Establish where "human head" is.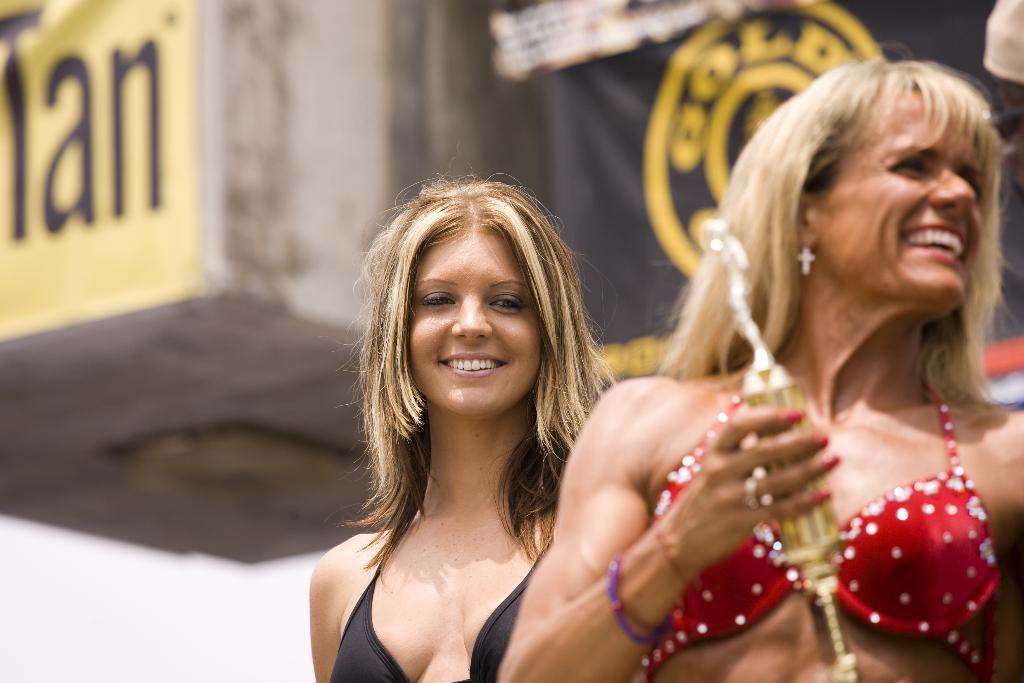
Established at {"x1": 720, "y1": 42, "x2": 1023, "y2": 325}.
